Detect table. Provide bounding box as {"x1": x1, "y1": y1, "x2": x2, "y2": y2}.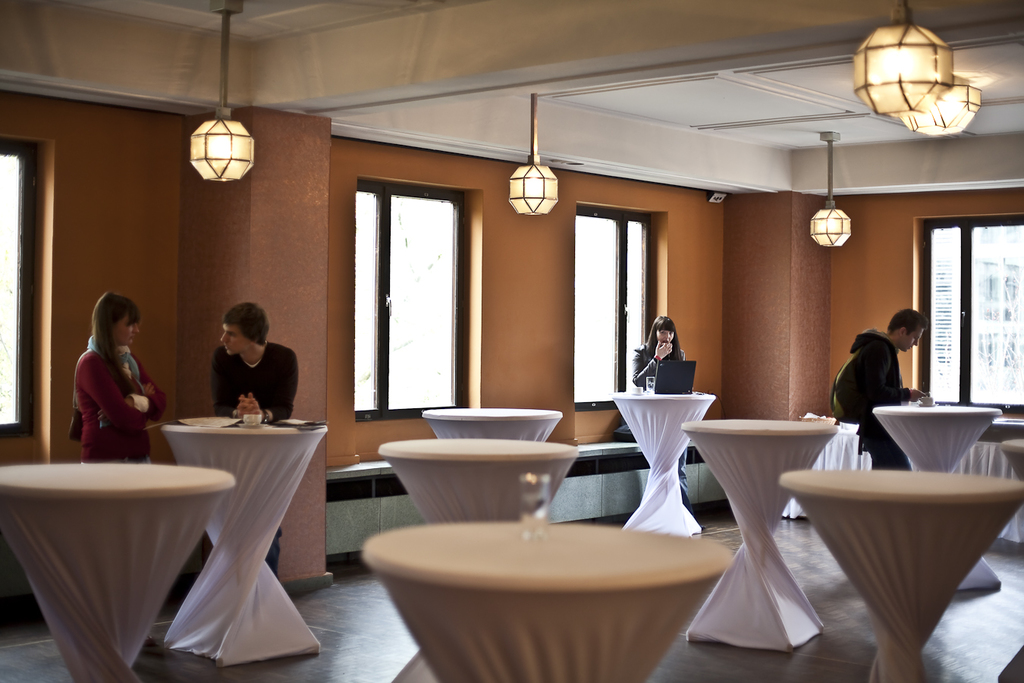
{"x1": 365, "y1": 519, "x2": 729, "y2": 682}.
